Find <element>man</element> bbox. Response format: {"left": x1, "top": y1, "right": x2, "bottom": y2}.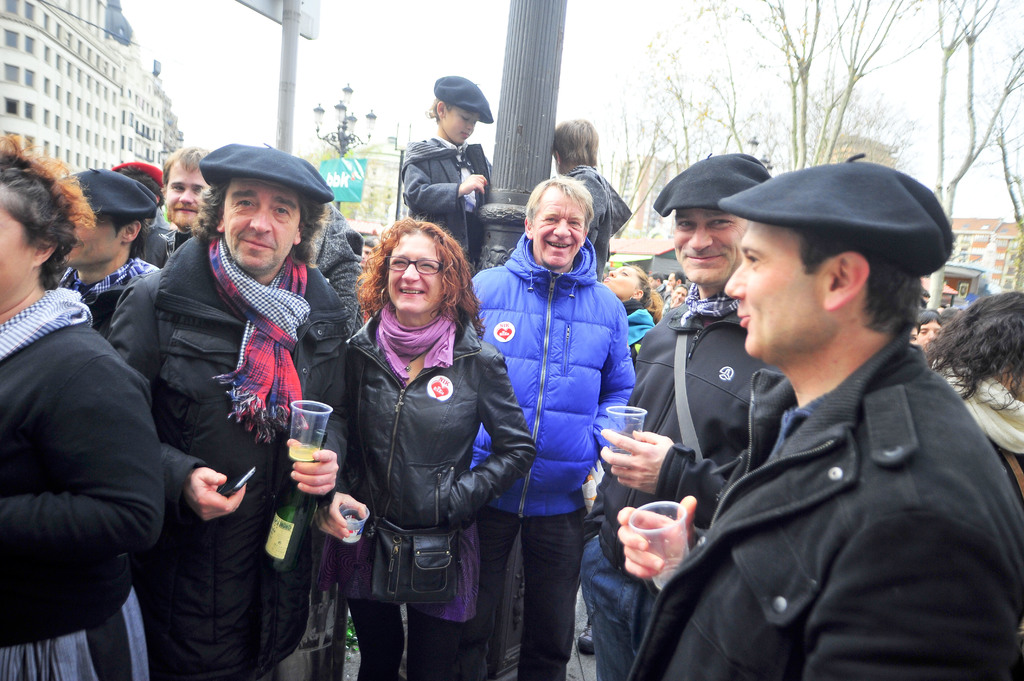
{"left": 419, "top": 177, "right": 637, "bottom": 680}.
